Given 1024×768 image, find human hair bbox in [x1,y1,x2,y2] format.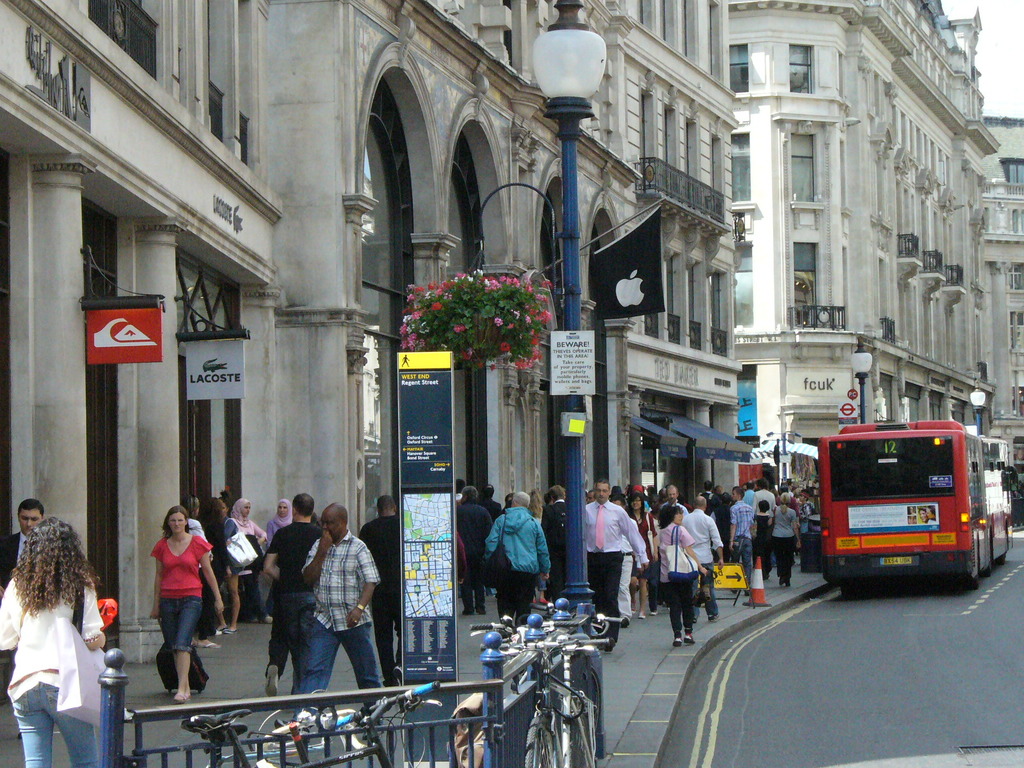
[292,490,312,516].
